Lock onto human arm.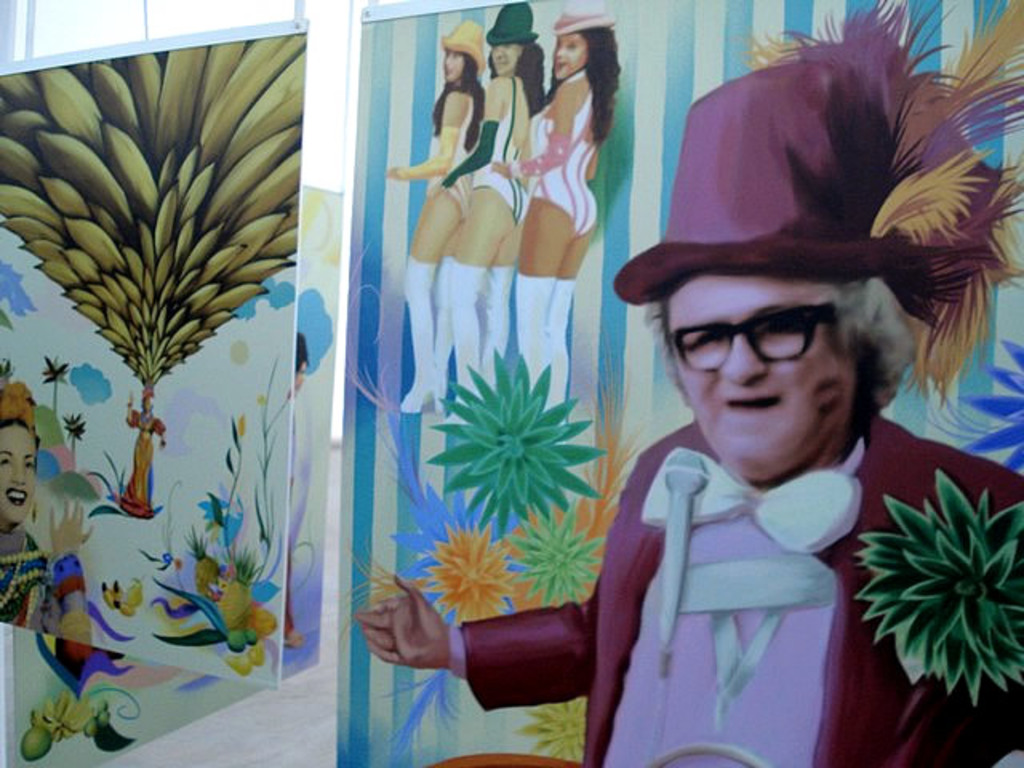
Locked: bbox=(358, 568, 576, 720).
